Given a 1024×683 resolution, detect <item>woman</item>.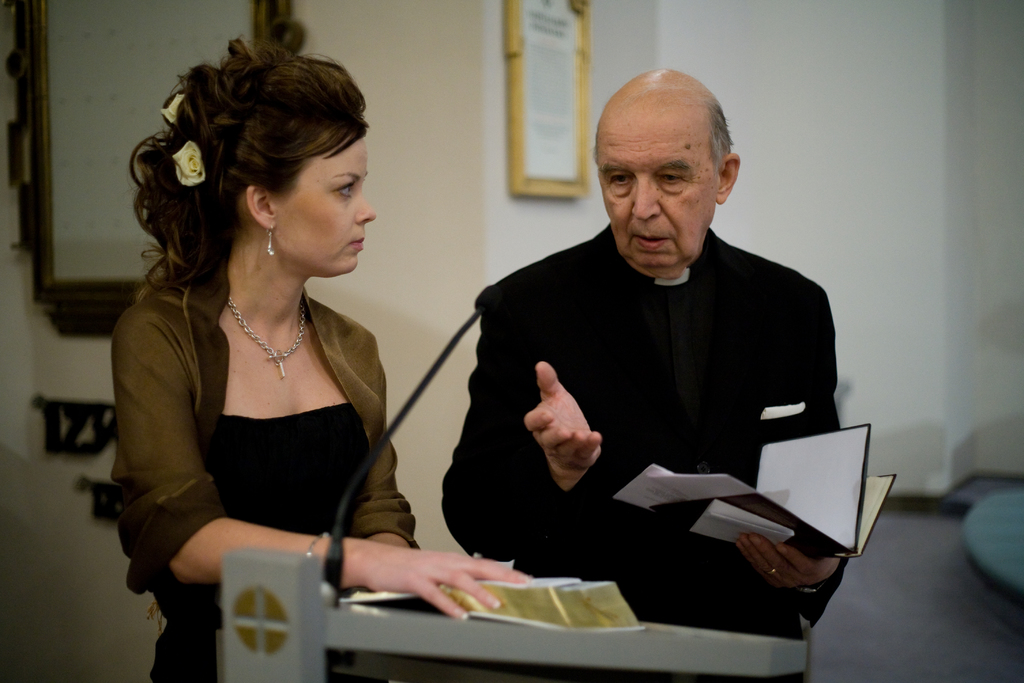
locate(91, 49, 455, 643).
